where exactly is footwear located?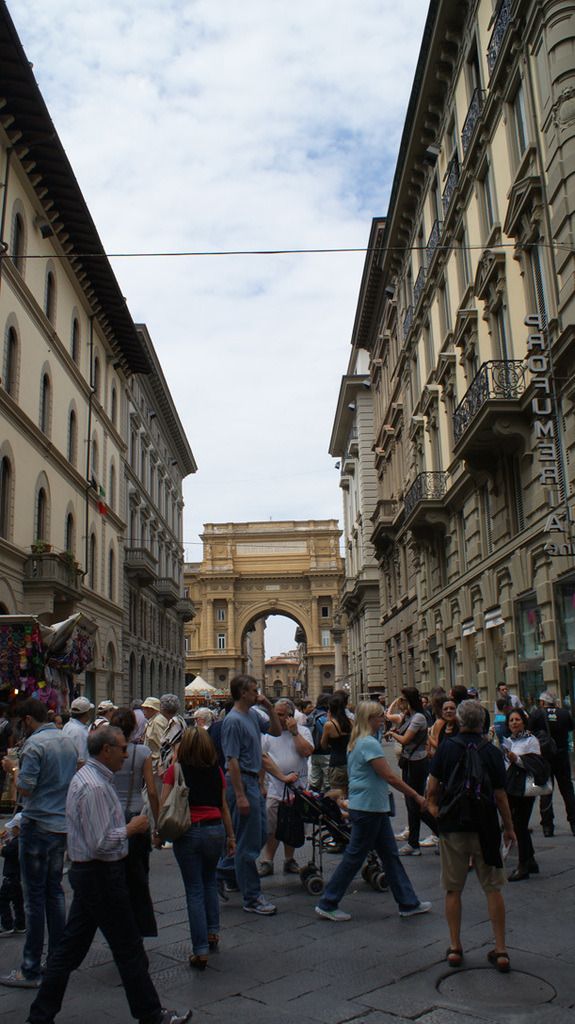
Its bounding box is <box>400,845,423,858</box>.
